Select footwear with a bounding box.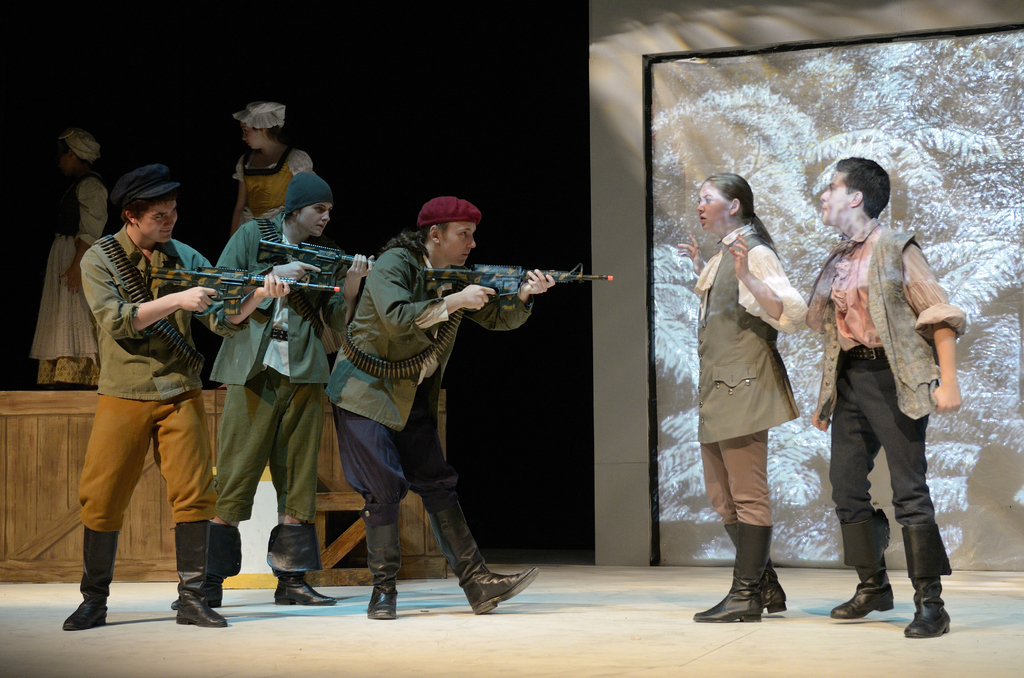
rect(368, 527, 401, 620).
